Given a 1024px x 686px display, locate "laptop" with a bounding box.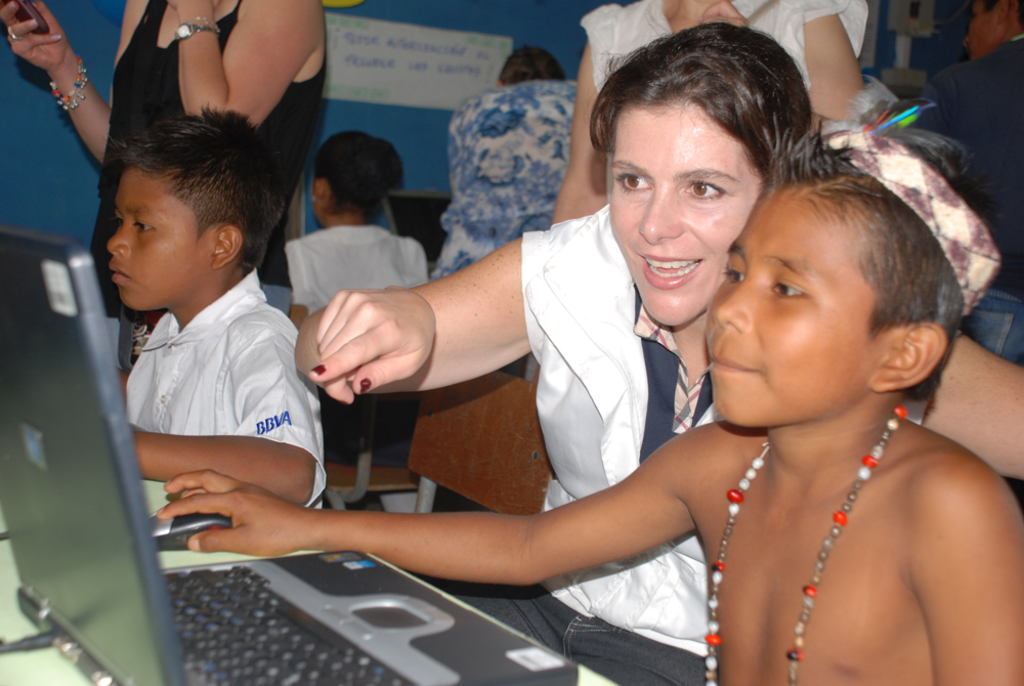
Located: [x1=4, y1=222, x2=614, y2=685].
